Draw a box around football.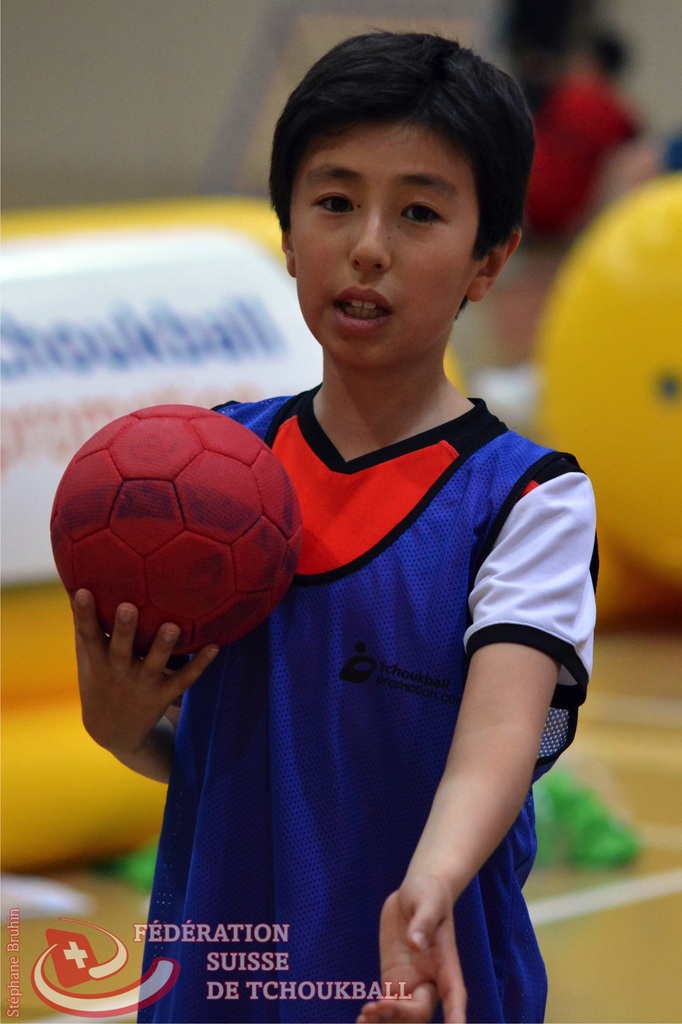
x1=51 y1=393 x2=305 y2=653.
